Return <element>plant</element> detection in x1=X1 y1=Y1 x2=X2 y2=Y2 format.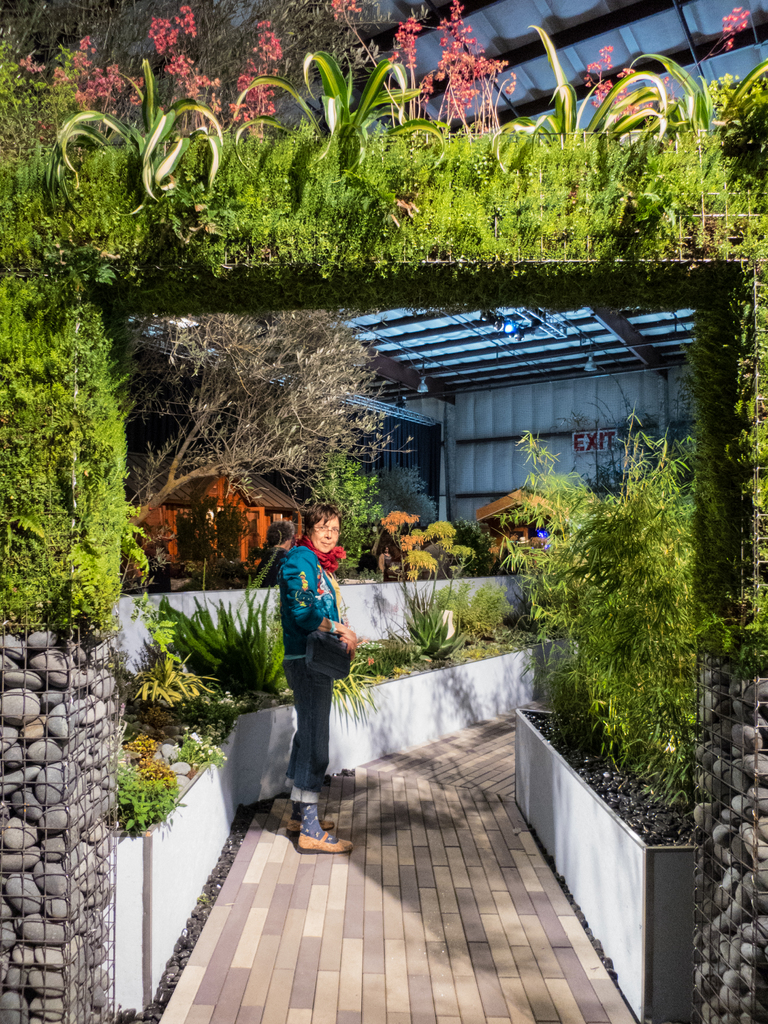
x1=392 y1=494 x2=507 y2=667.
